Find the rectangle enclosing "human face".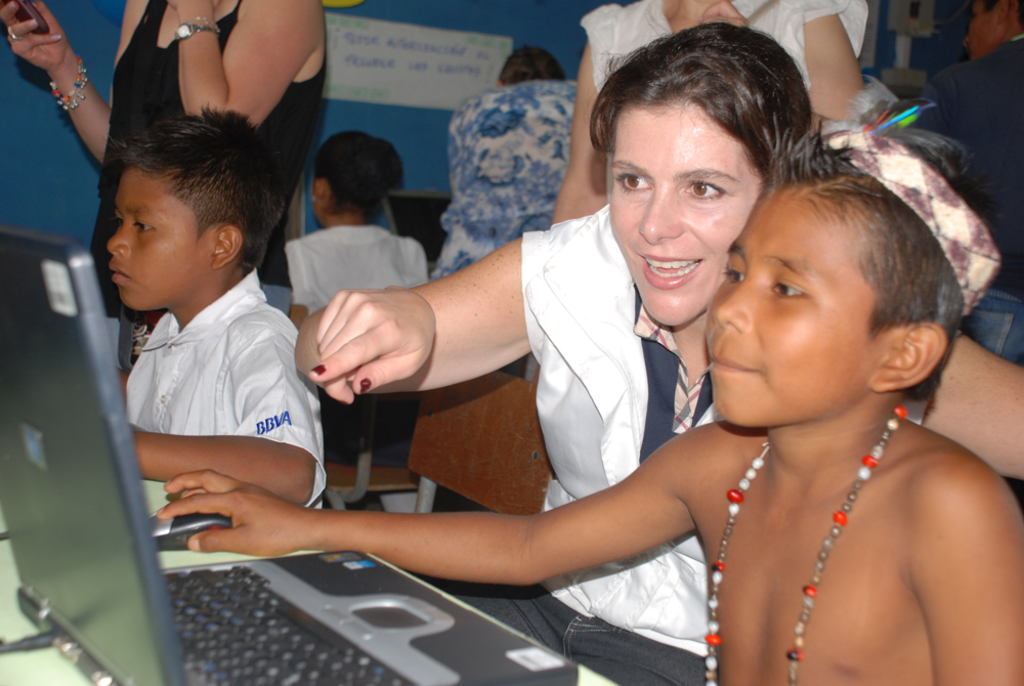
left=106, top=161, right=210, bottom=316.
